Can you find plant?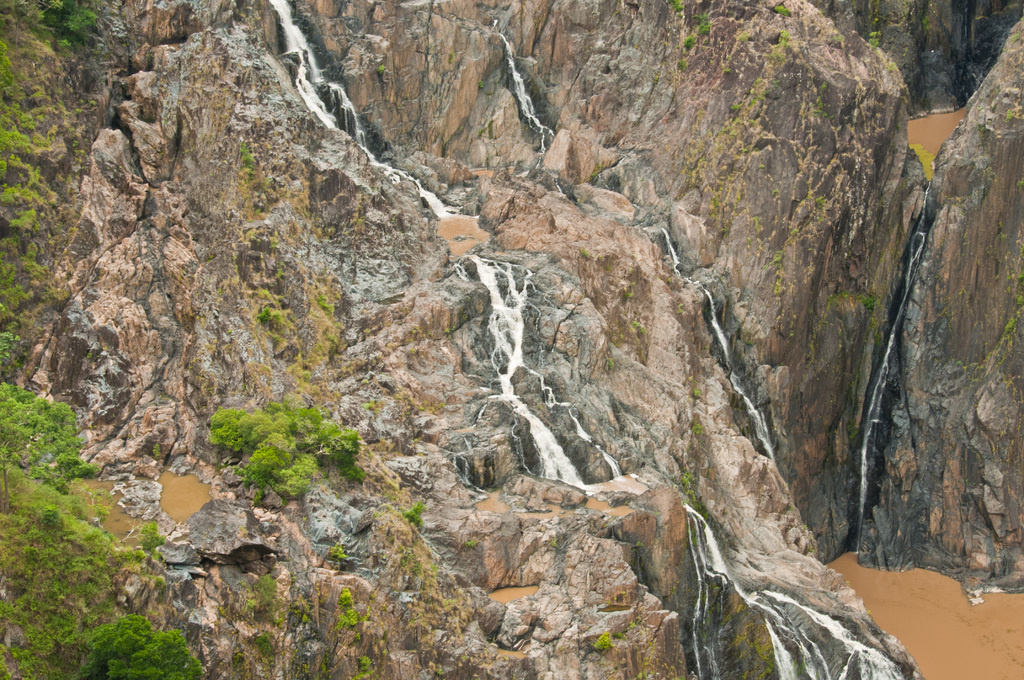
Yes, bounding box: left=410, top=433, right=422, bottom=446.
